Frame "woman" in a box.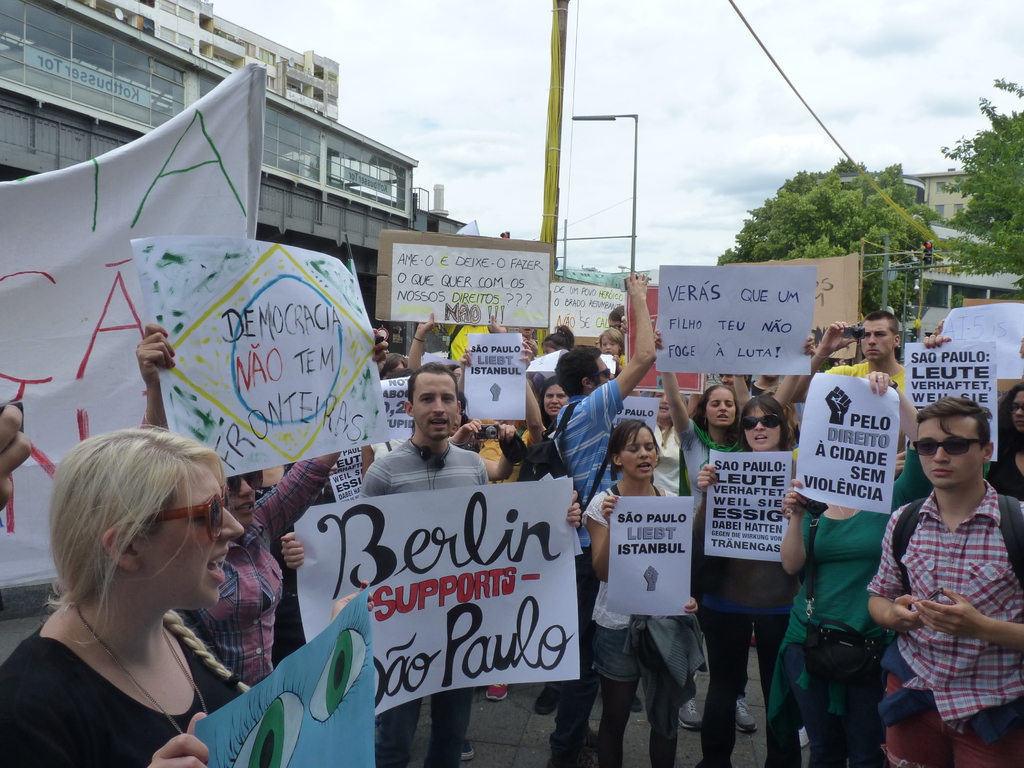
crop(457, 342, 545, 488).
